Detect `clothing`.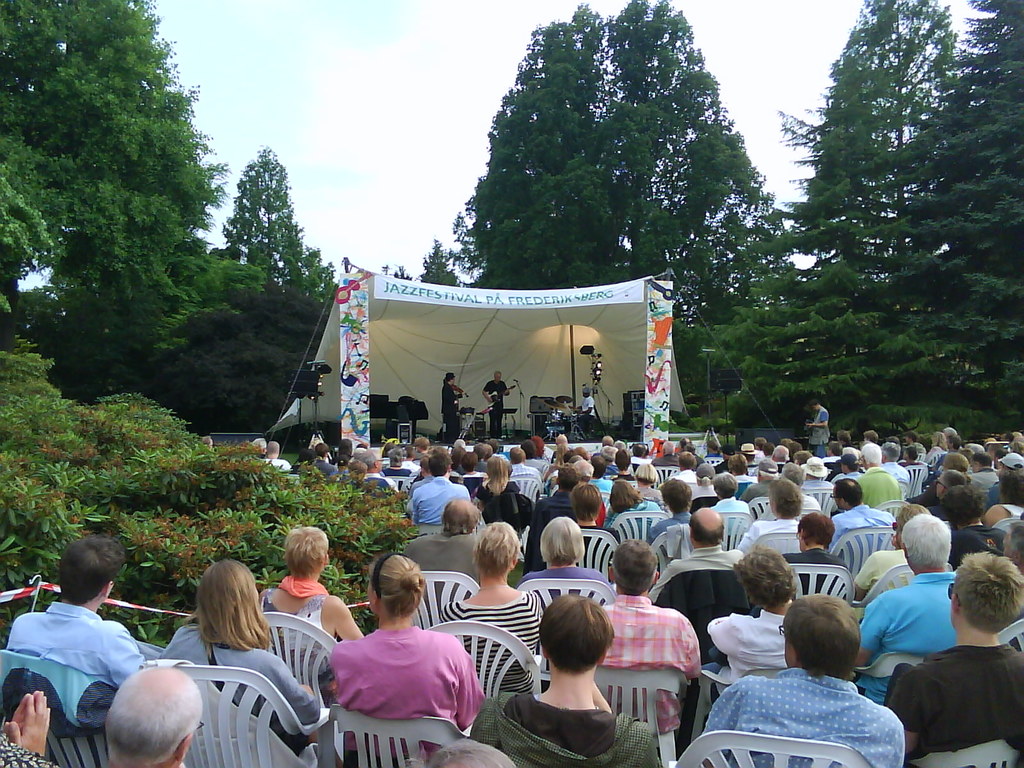
Detected at 406, 535, 476, 616.
